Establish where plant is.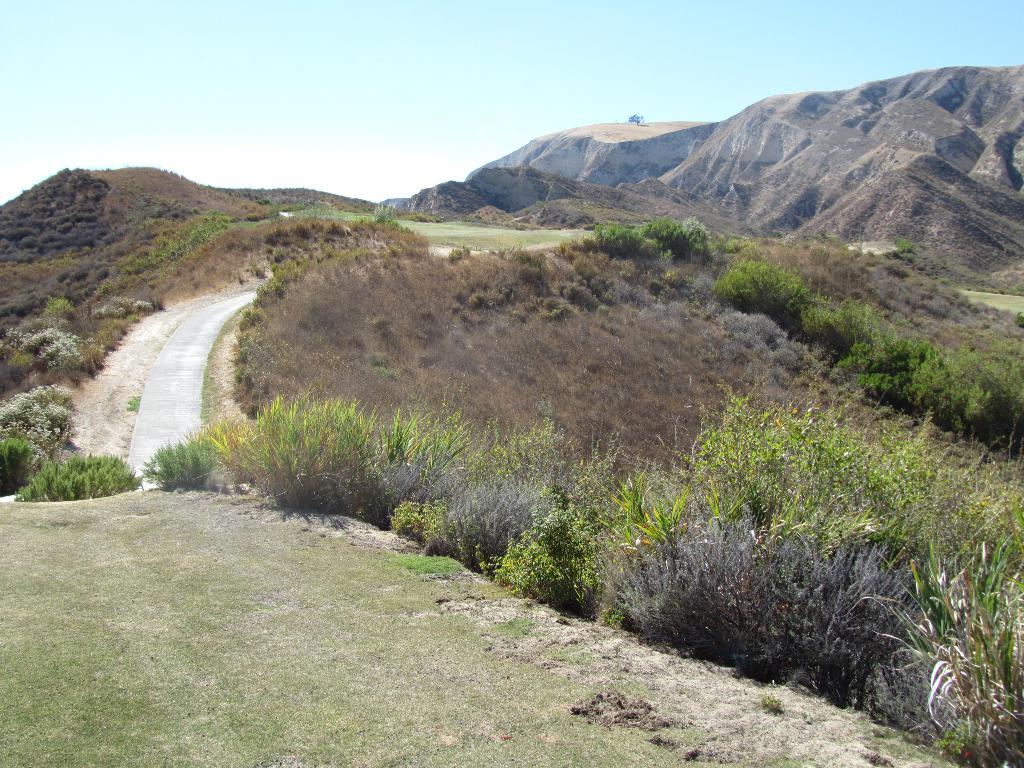
Established at [396, 367, 467, 526].
